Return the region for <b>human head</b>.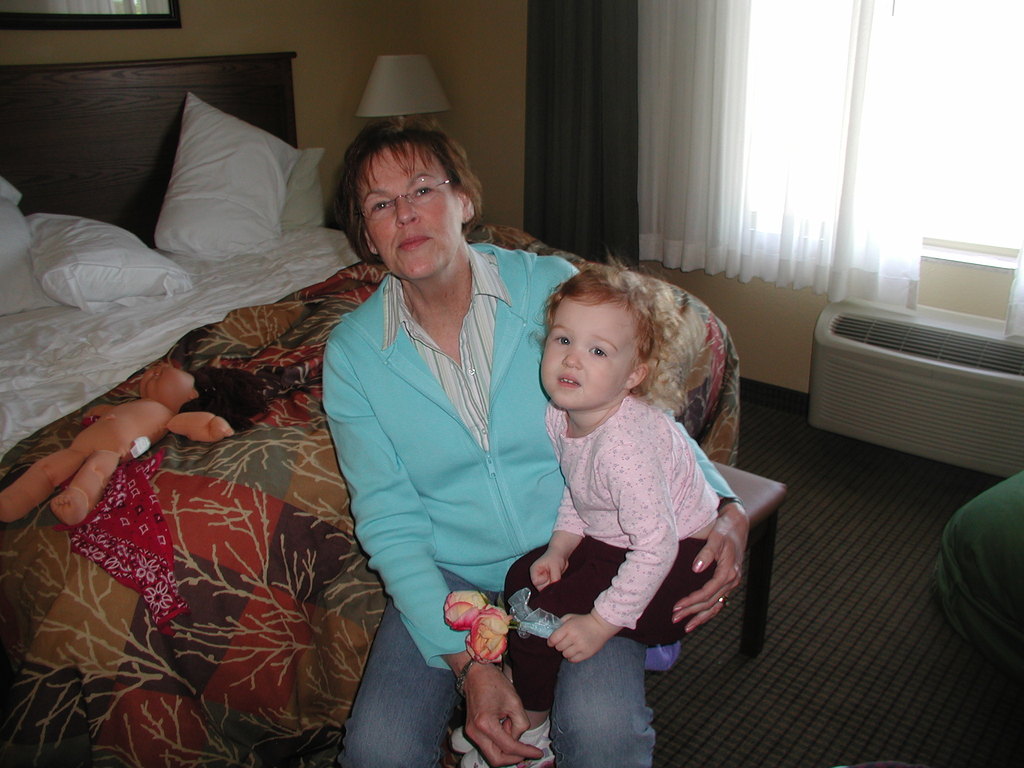
pyautogui.locateOnScreen(540, 269, 648, 413).
